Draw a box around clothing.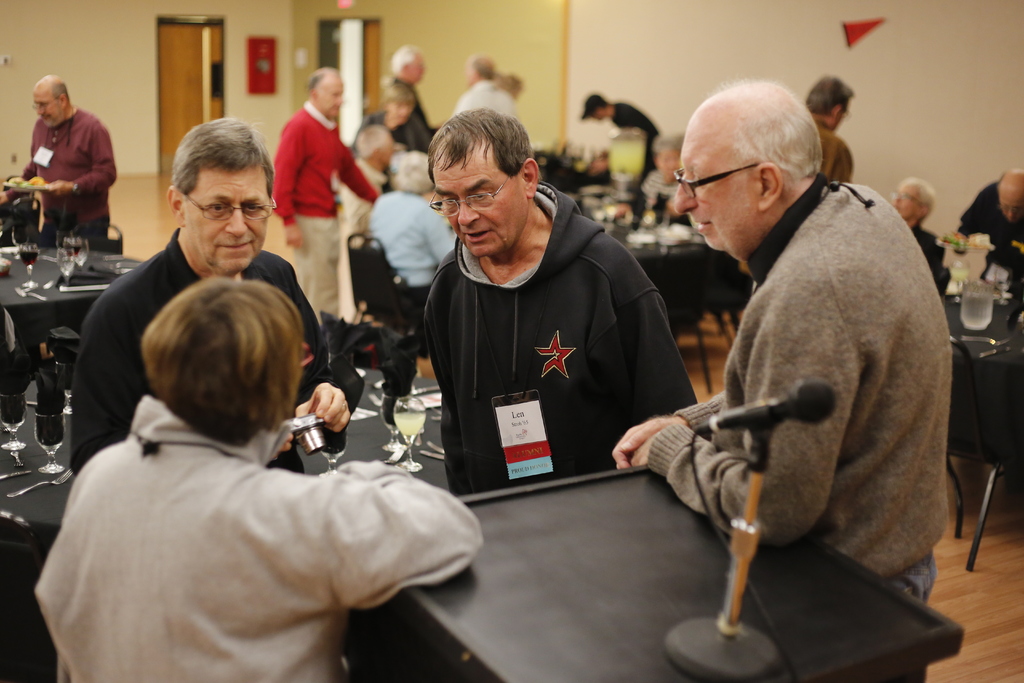
bbox(365, 191, 458, 304).
